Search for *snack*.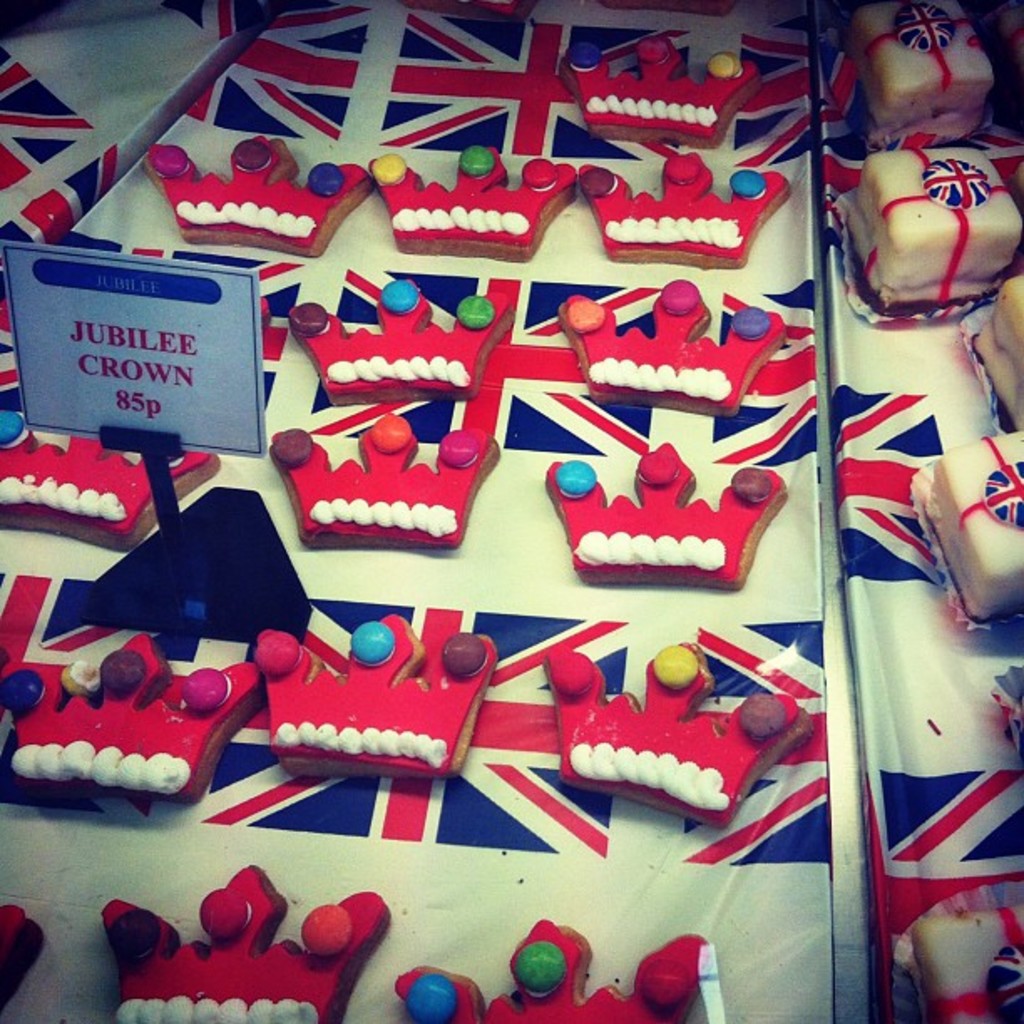
Found at (273, 433, 504, 547).
